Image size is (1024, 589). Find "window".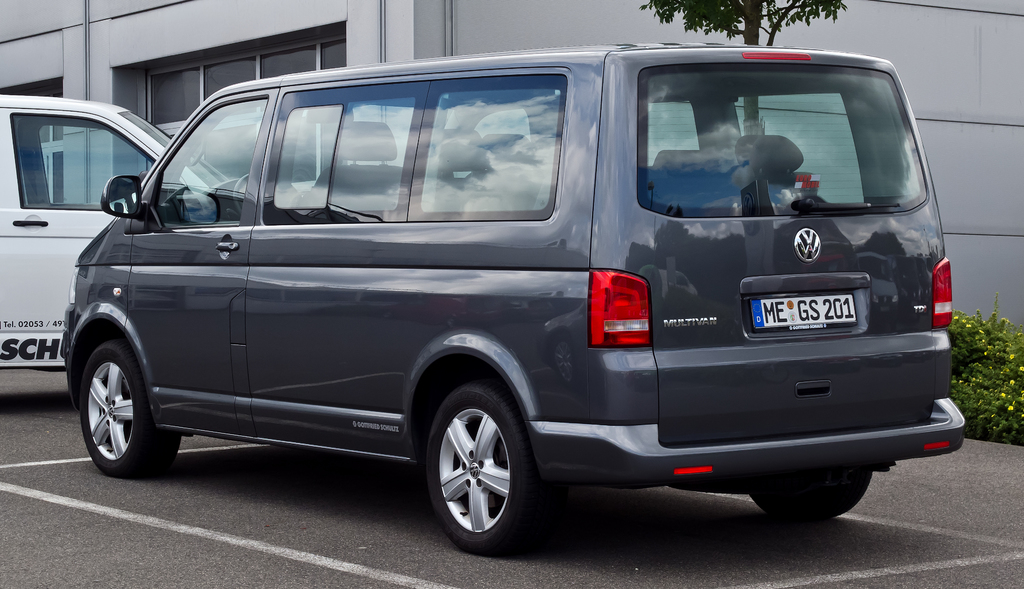
l=39, t=95, r=68, b=202.
